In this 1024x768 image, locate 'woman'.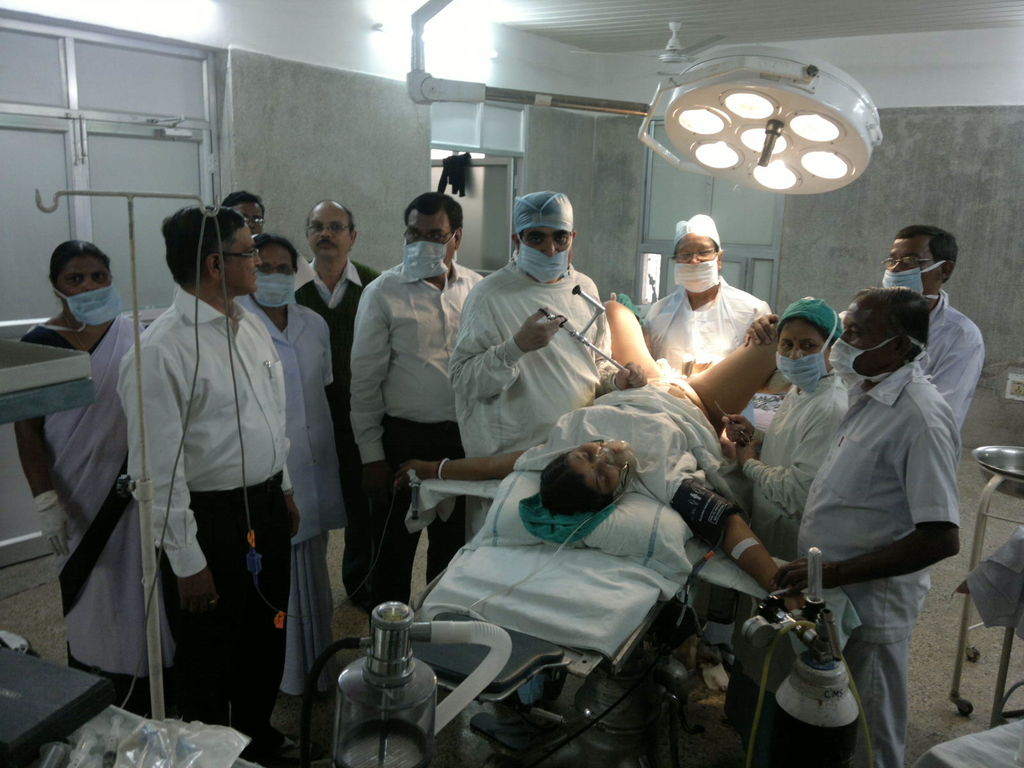
Bounding box: region(234, 229, 351, 704).
